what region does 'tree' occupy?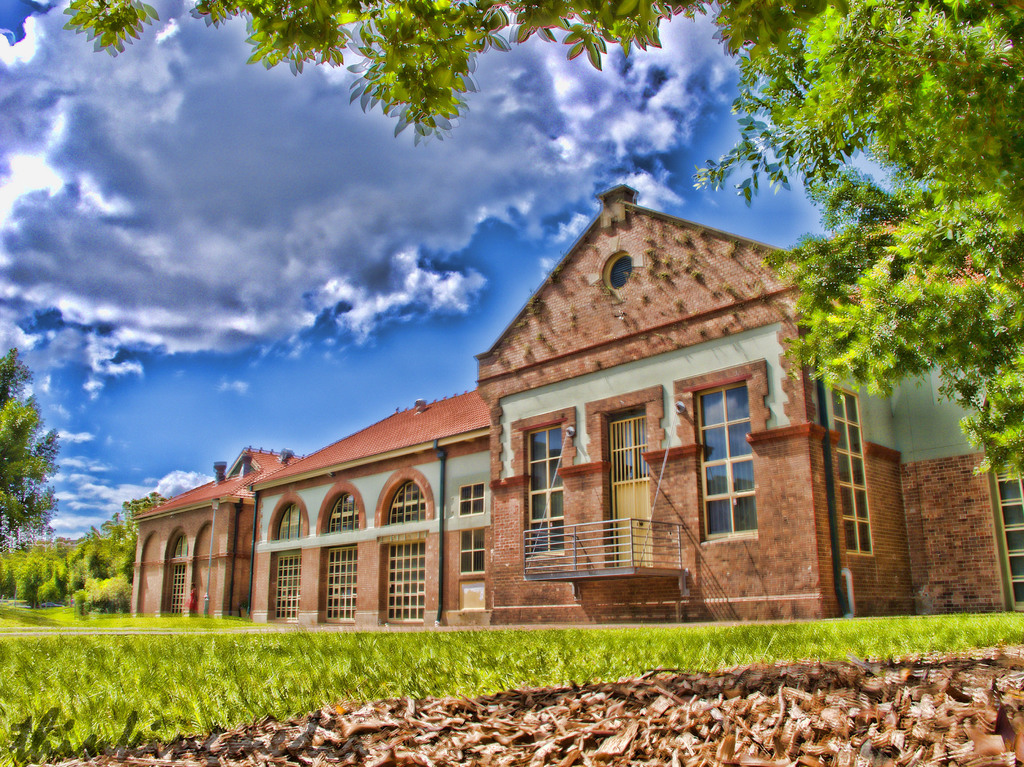
BBox(68, 0, 1023, 493).
